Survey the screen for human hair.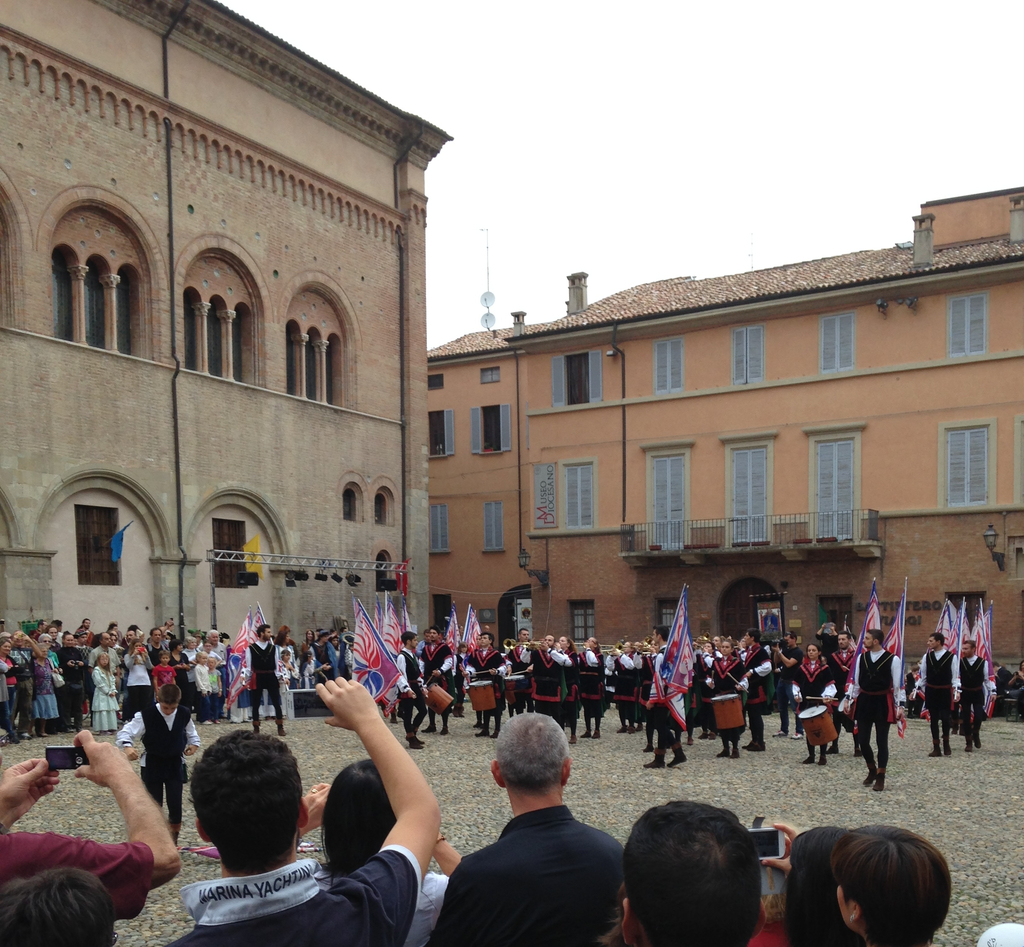
Survey found: bbox=[483, 633, 495, 646].
